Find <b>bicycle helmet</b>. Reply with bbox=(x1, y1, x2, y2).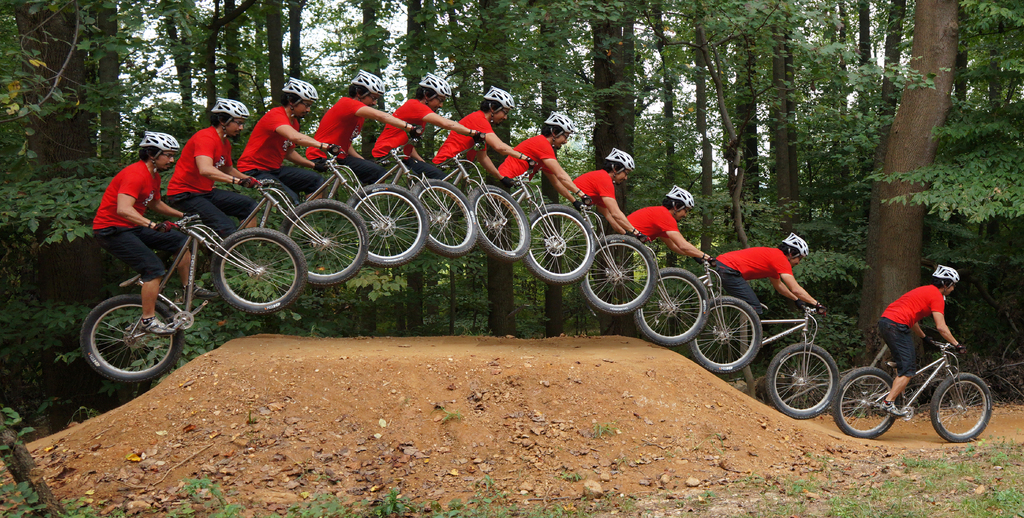
bbox=(934, 263, 960, 282).
